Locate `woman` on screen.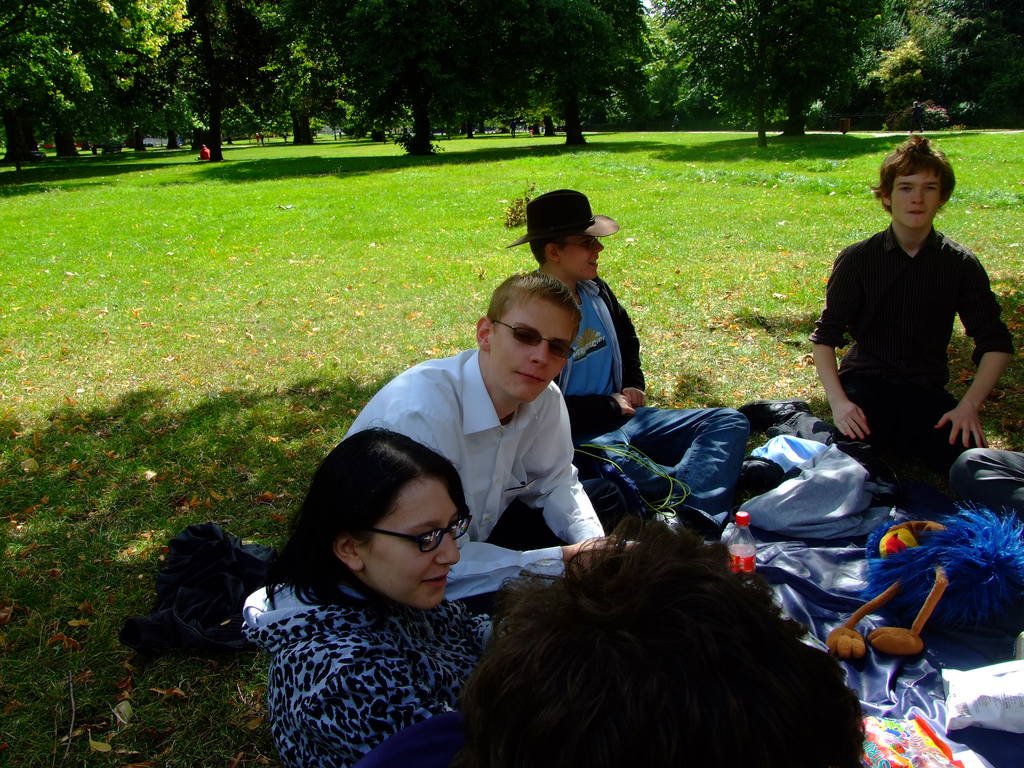
On screen at 218,406,541,767.
